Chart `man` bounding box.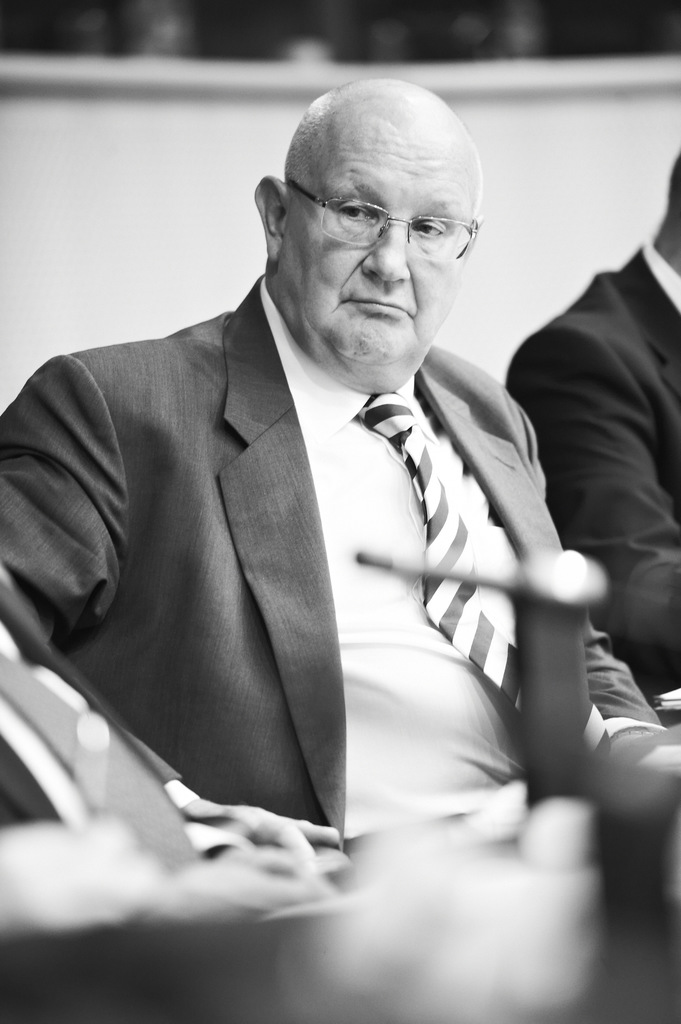
Charted: l=500, t=154, r=680, b=727.
